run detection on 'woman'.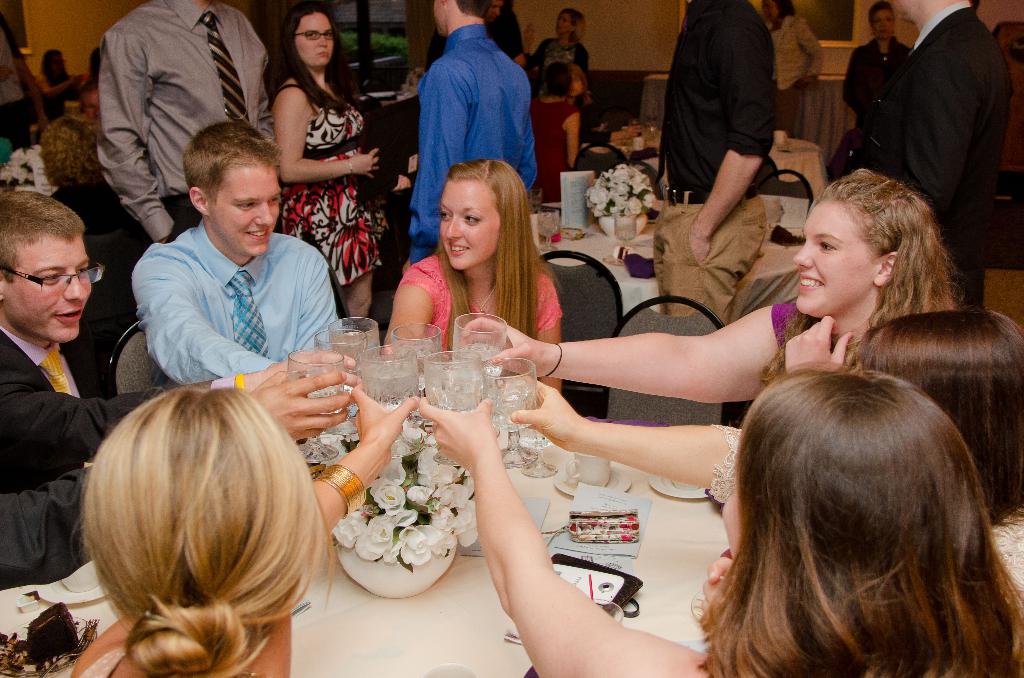
Result: l=276, t=0, r=384, b=330.
